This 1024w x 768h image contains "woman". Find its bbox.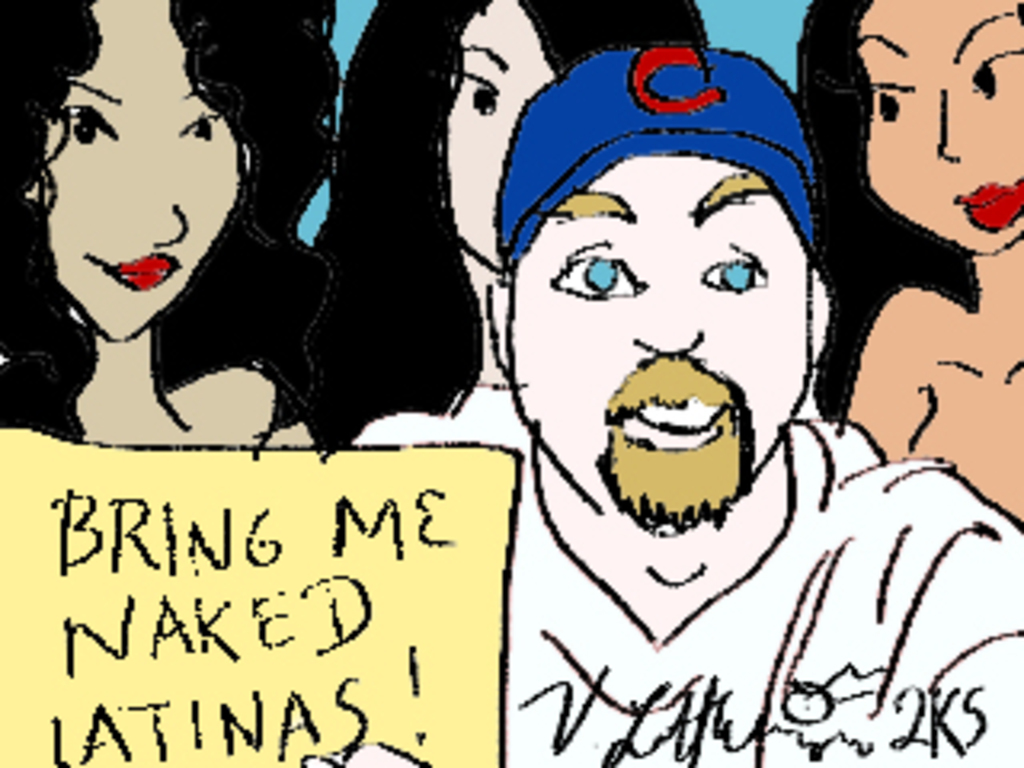
(x1=822, y1=0, x2=1021, y2=528).
